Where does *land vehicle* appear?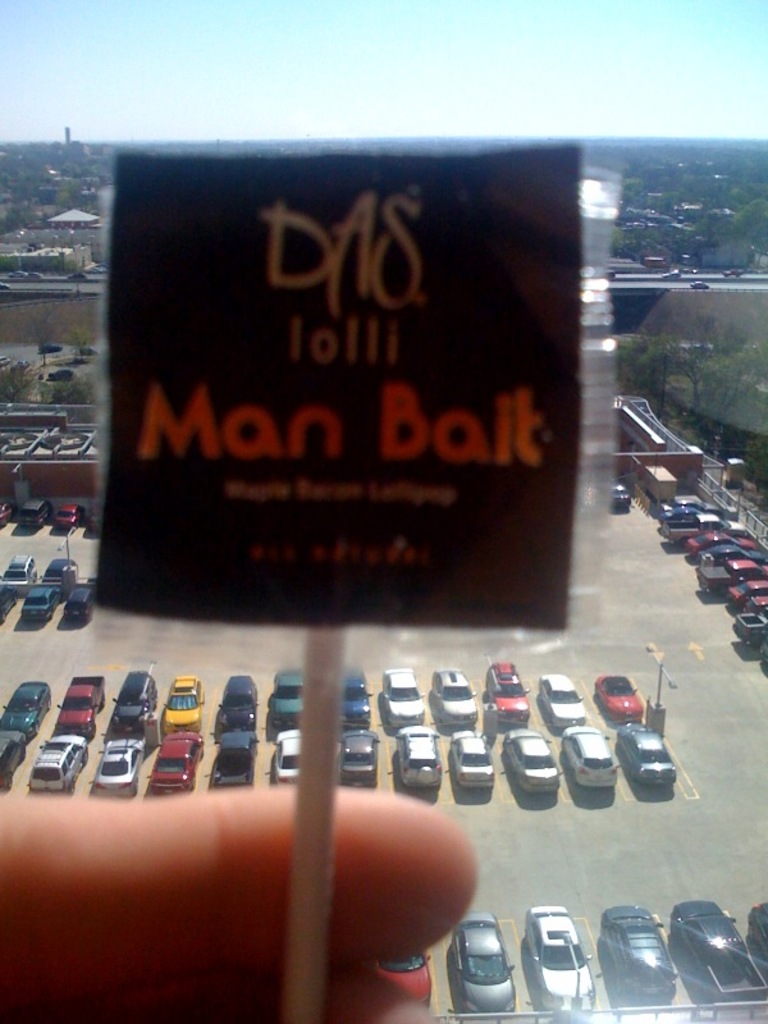
Appears at l=379, t=664, r=426, b=730.
